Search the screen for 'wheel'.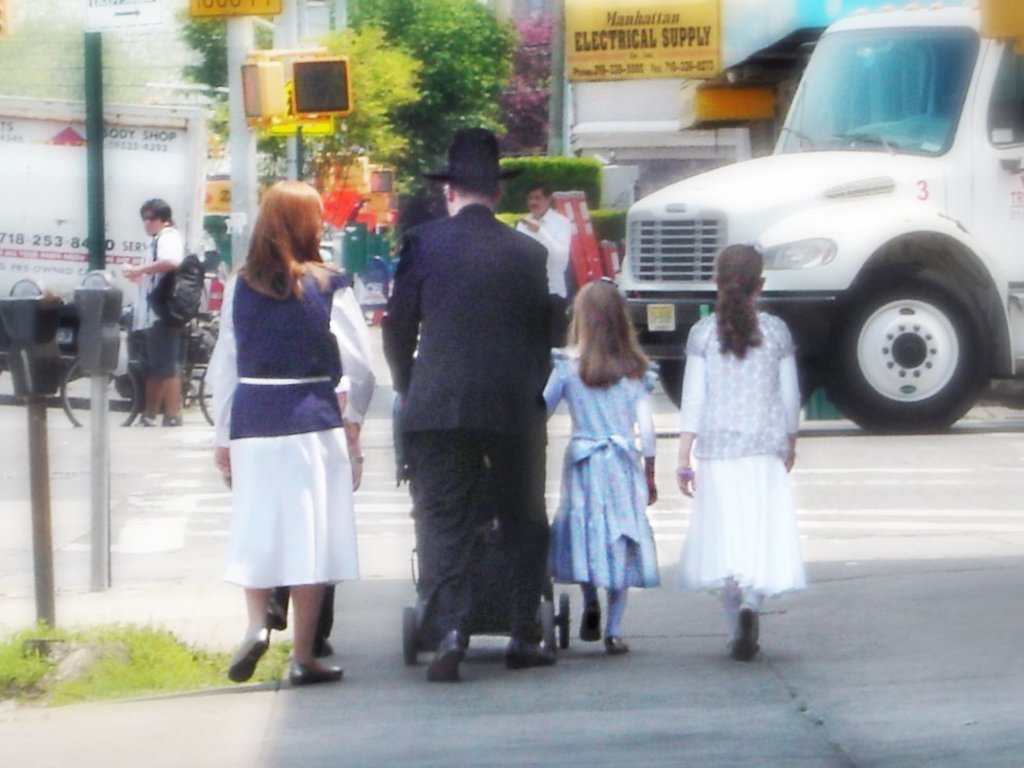
Found at 197/361/215/424.
